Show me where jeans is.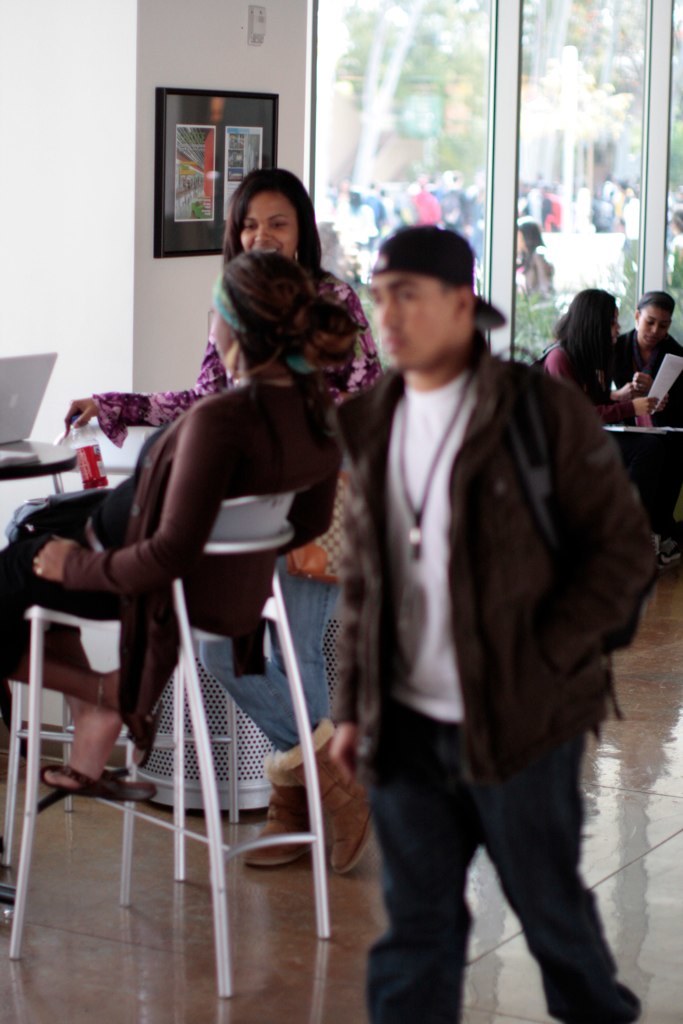
jeans is at x1=0, y1=541, x2=87, y2=671.
